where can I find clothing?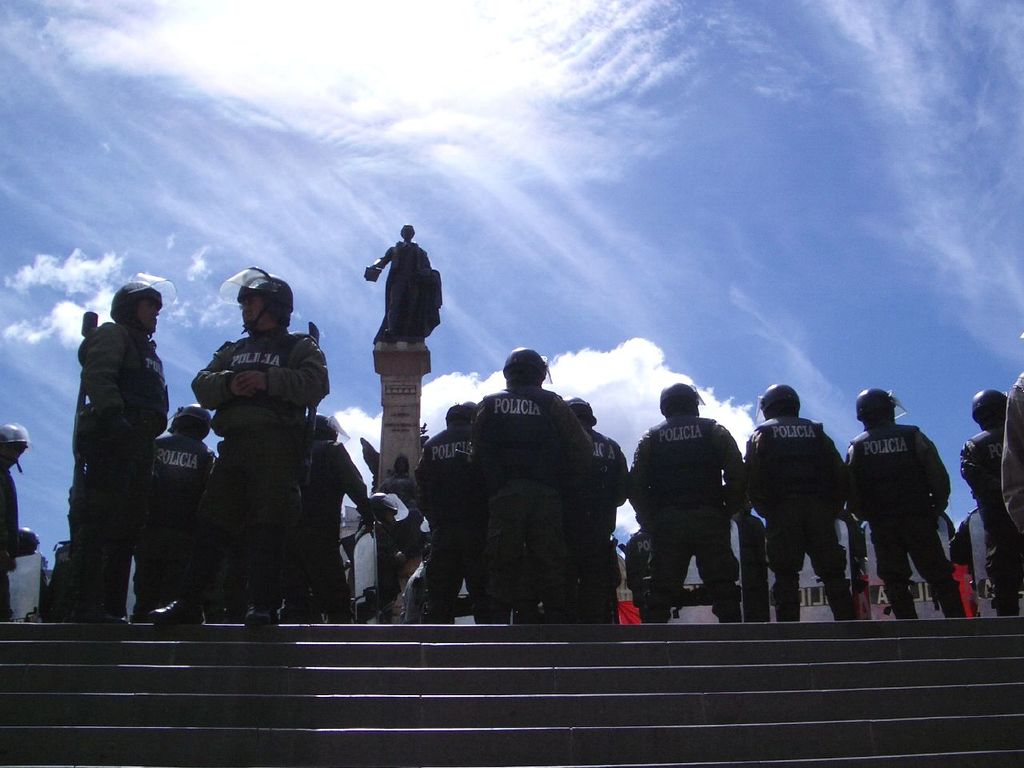
You can find it at crop(0, 469, 18, 619).
